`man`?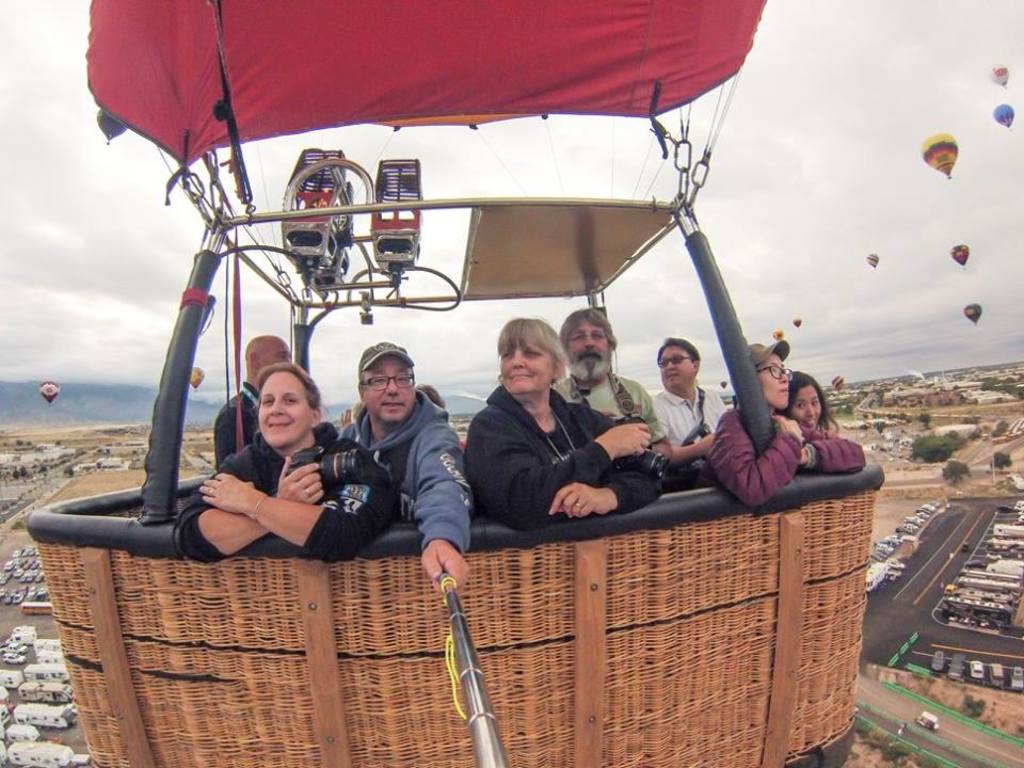
crop(647, 332, 729, 482)
